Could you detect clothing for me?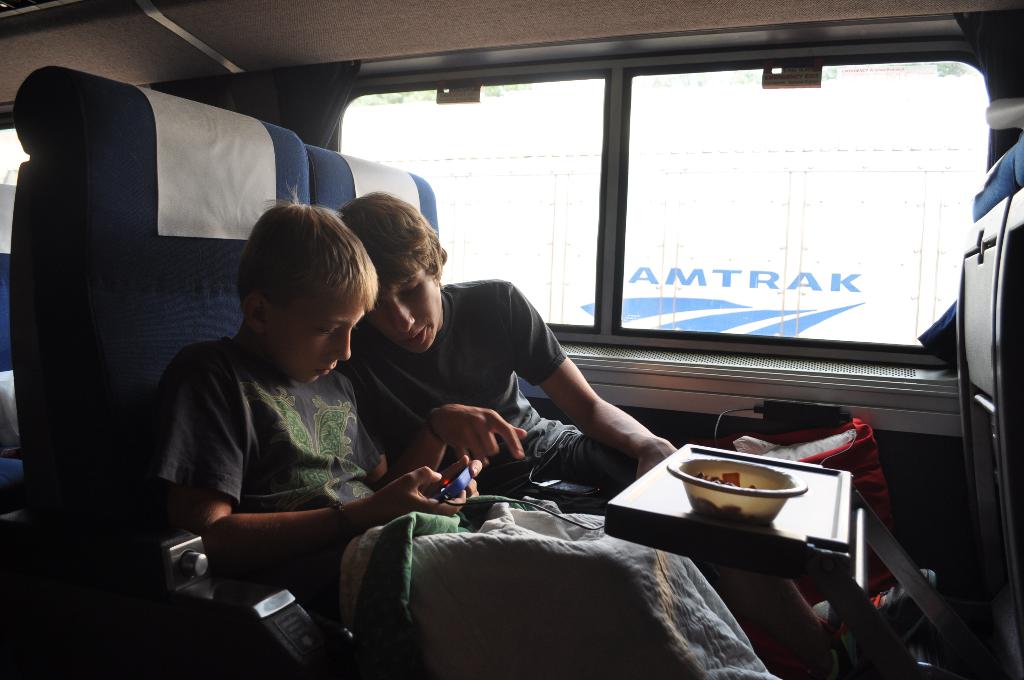
Detection result: [left=134, top=329, right=408, bottom=615].
